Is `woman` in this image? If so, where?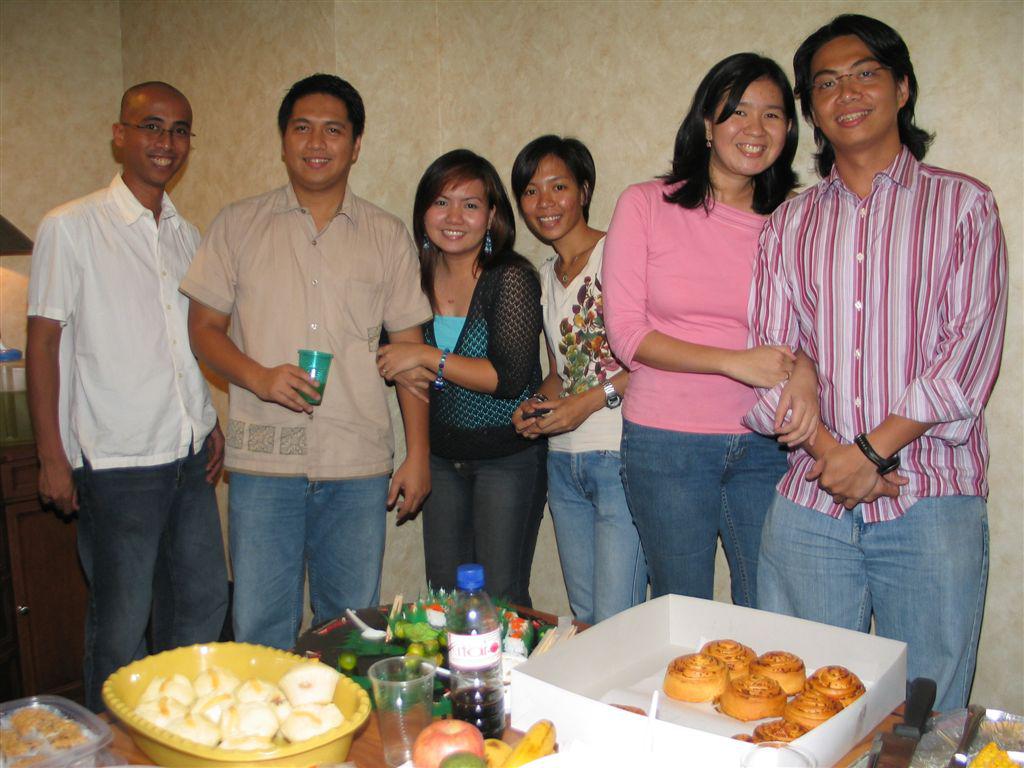
Yes, at 391,159,553,655.
